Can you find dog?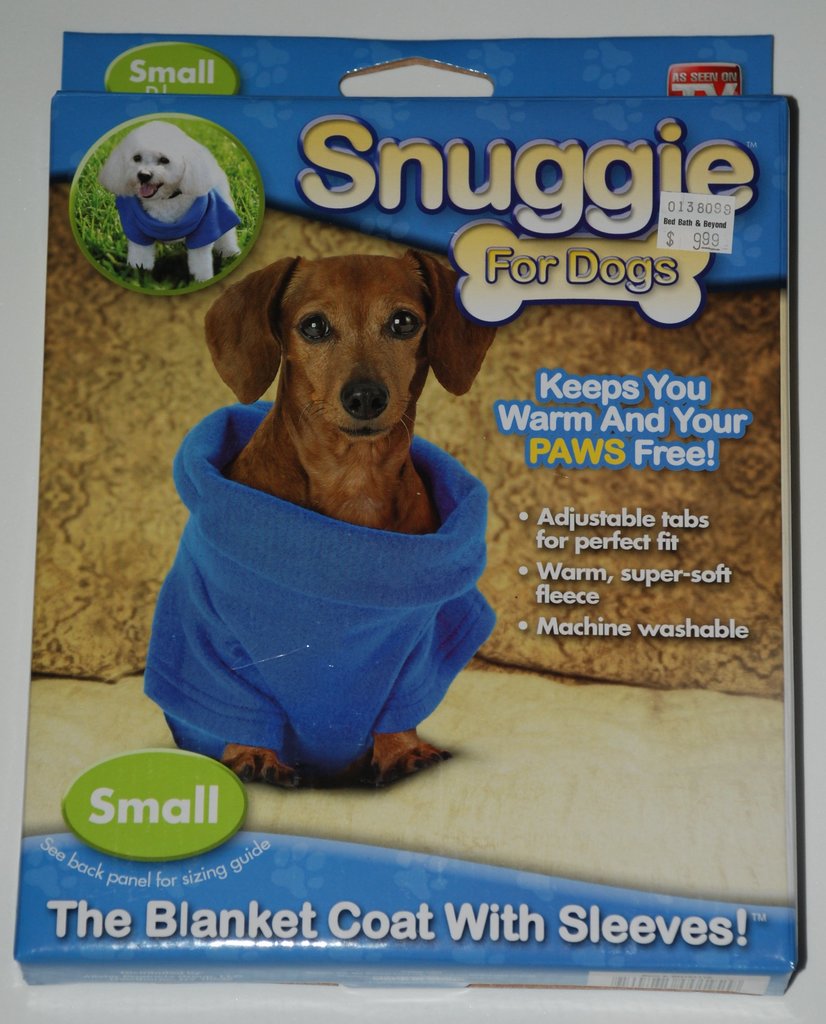
Yes, bounding box: 206, 245, 498, 781.
